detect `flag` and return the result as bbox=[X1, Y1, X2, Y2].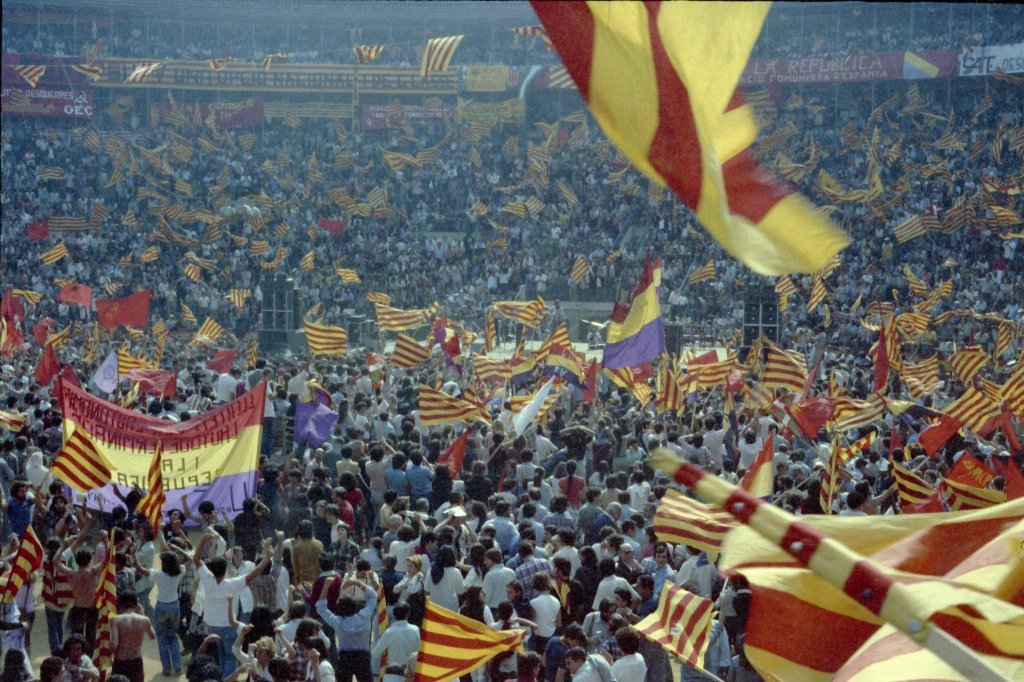
bbox=[660, 365, 690, 415].
